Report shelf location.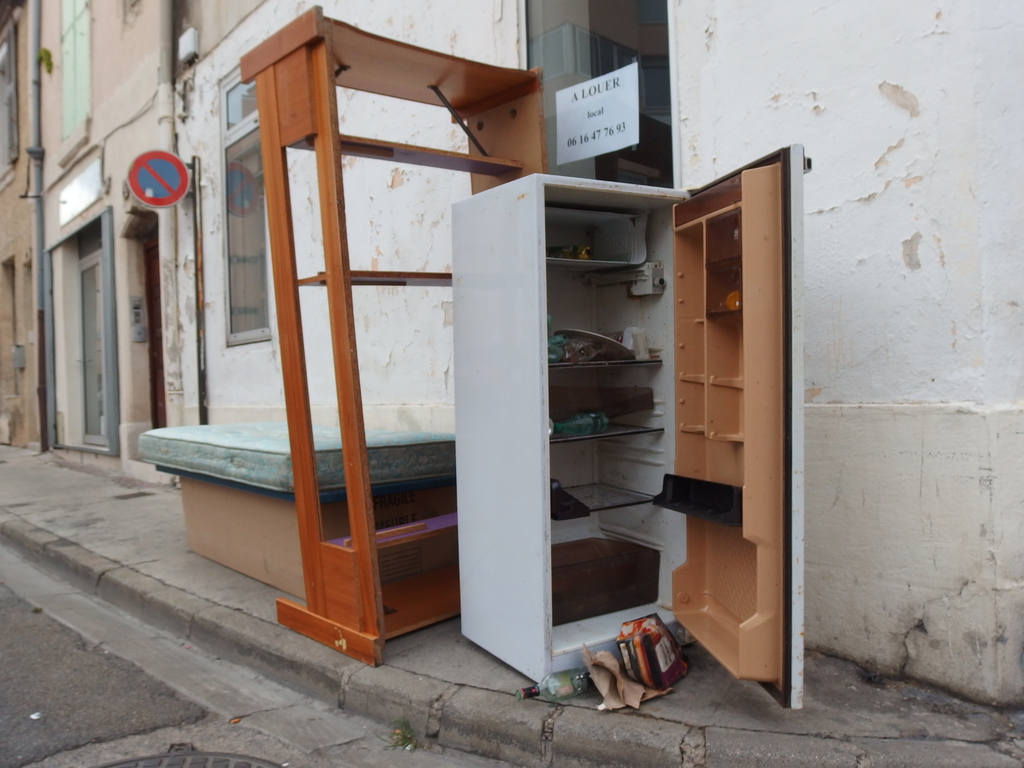
Report: Rect(535, 211, 652, 260).
